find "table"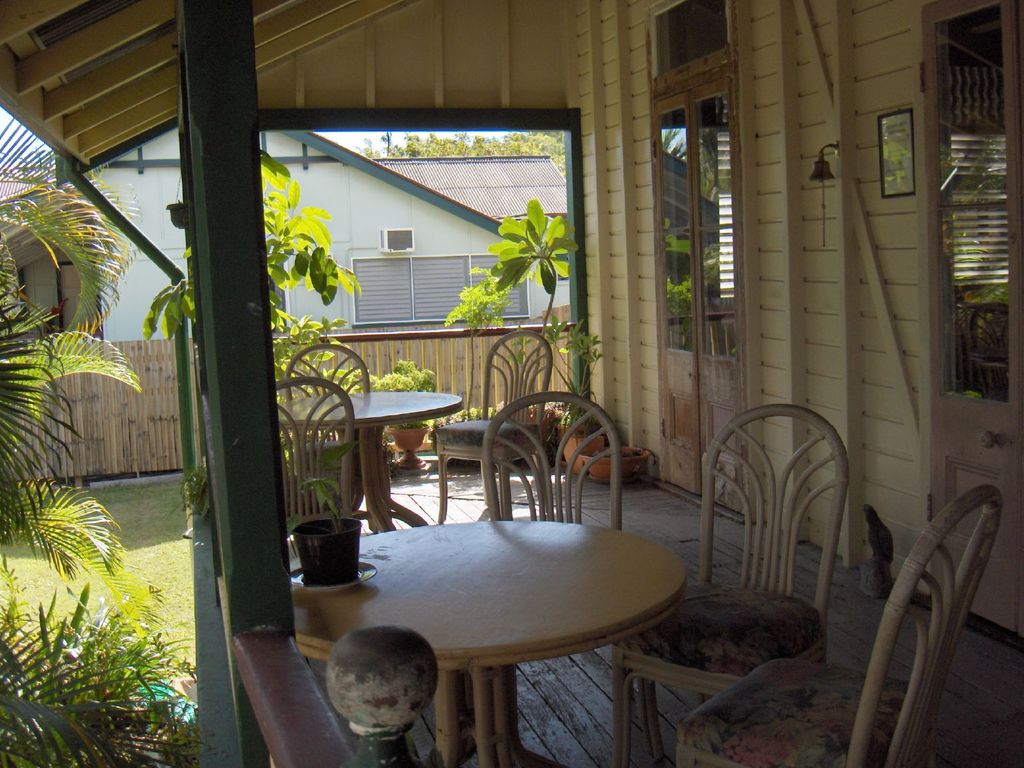
<bbox>282, 499, 700, 764</bbox>
